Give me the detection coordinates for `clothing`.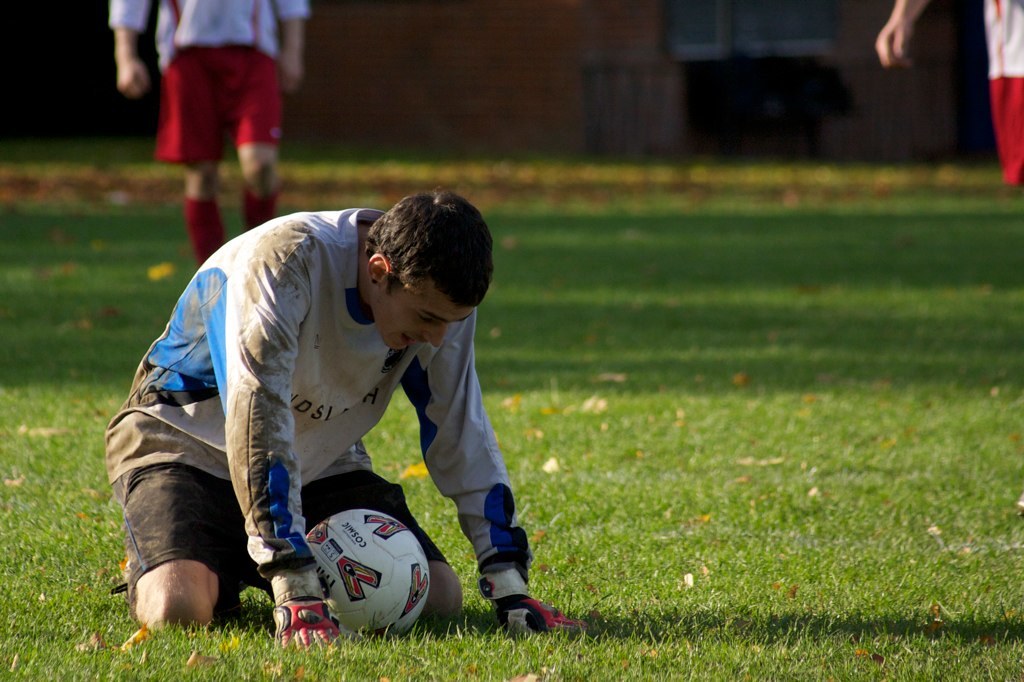
select_region(102, 205, 527, 600).
